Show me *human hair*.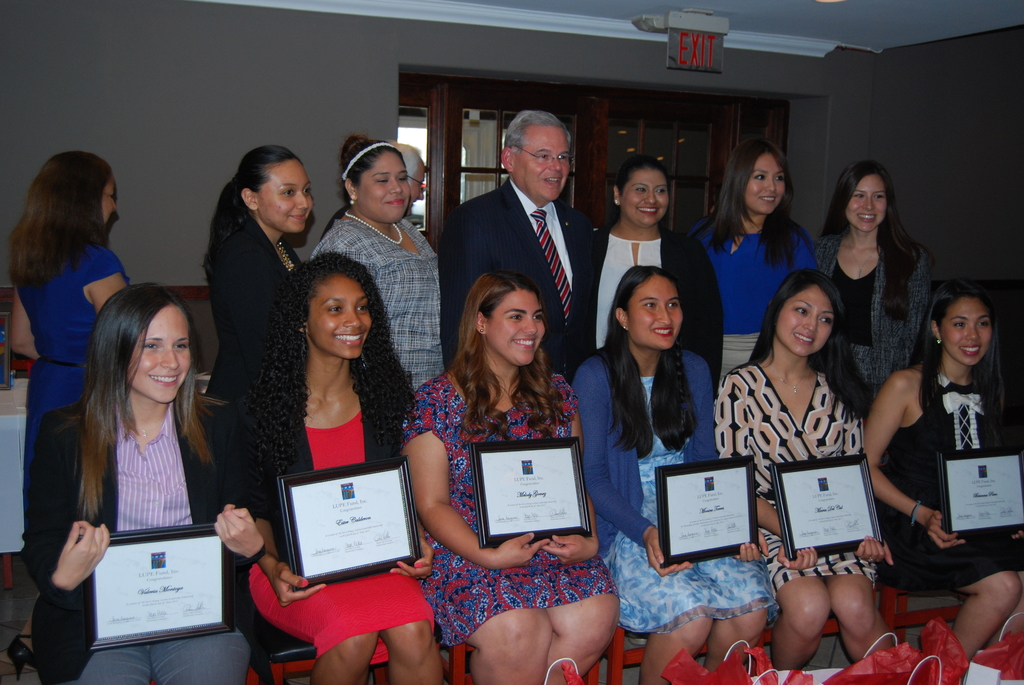
*human hair* is here: bbox=(499, 111, 572, 156).
